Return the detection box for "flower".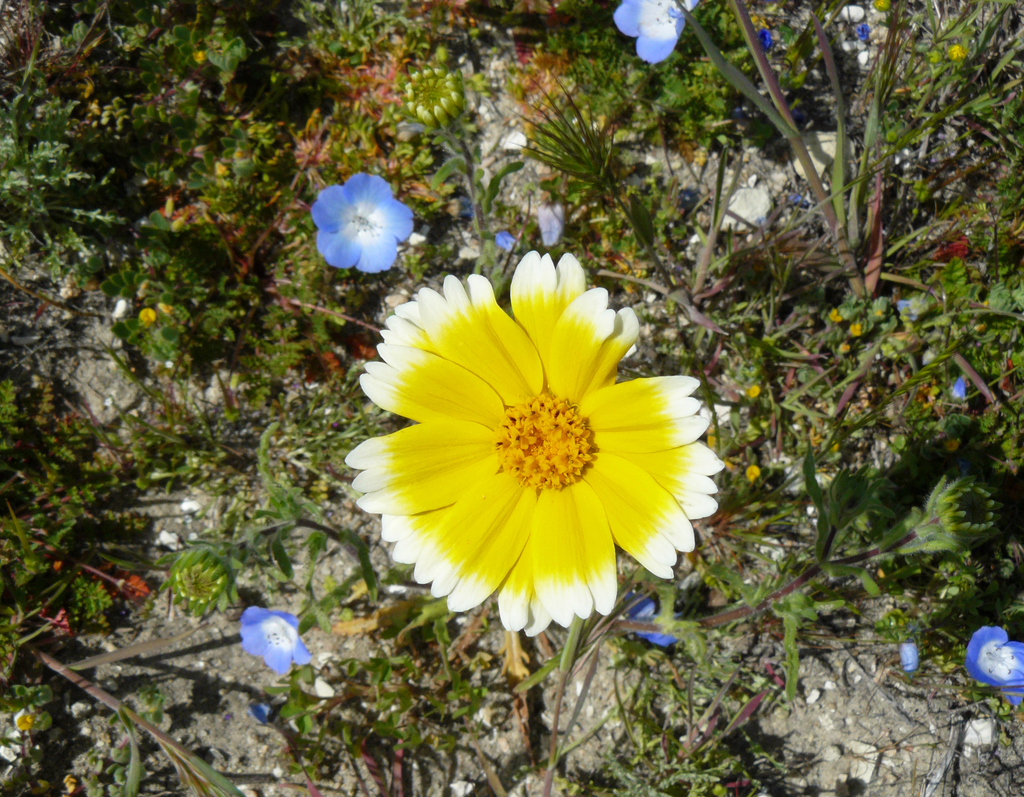
(624, 587, 672, 645).
